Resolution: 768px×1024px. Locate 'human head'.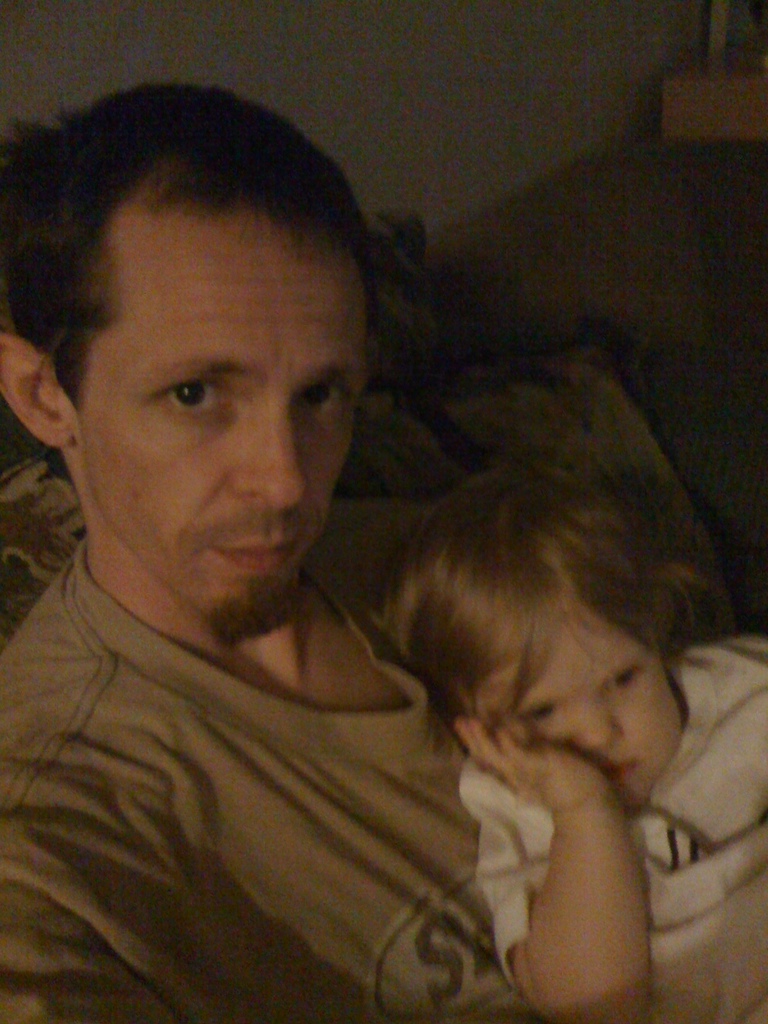
locate(24, 85, 386, 620).
